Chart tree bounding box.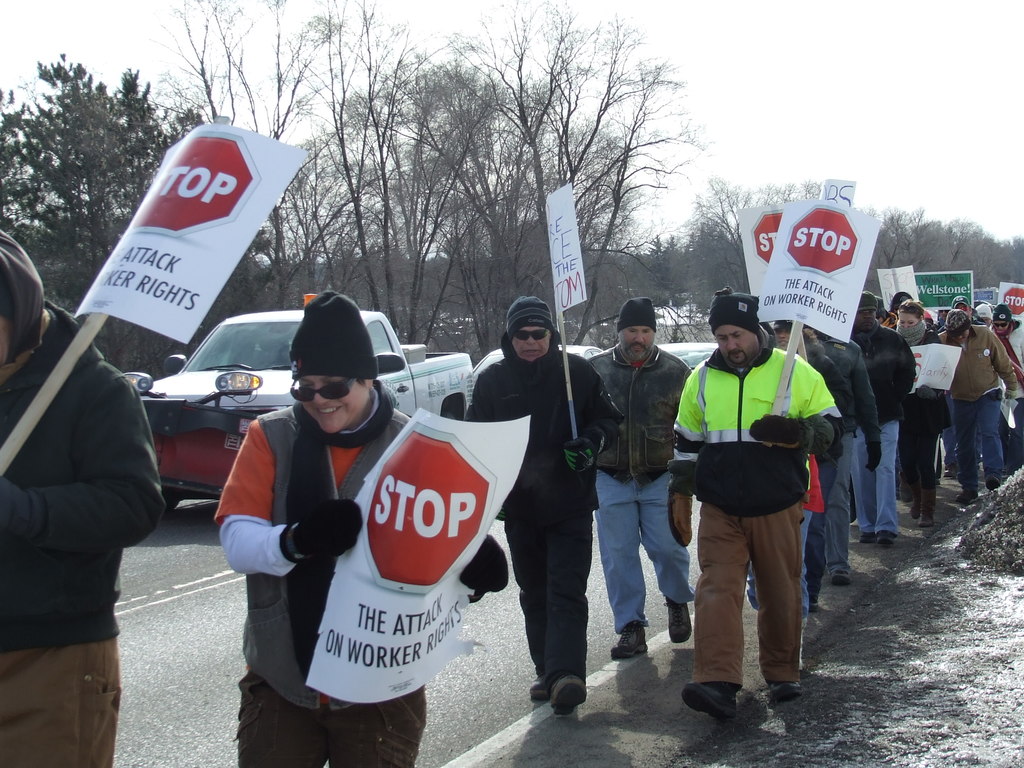
Charted: 12/52/132/255.
